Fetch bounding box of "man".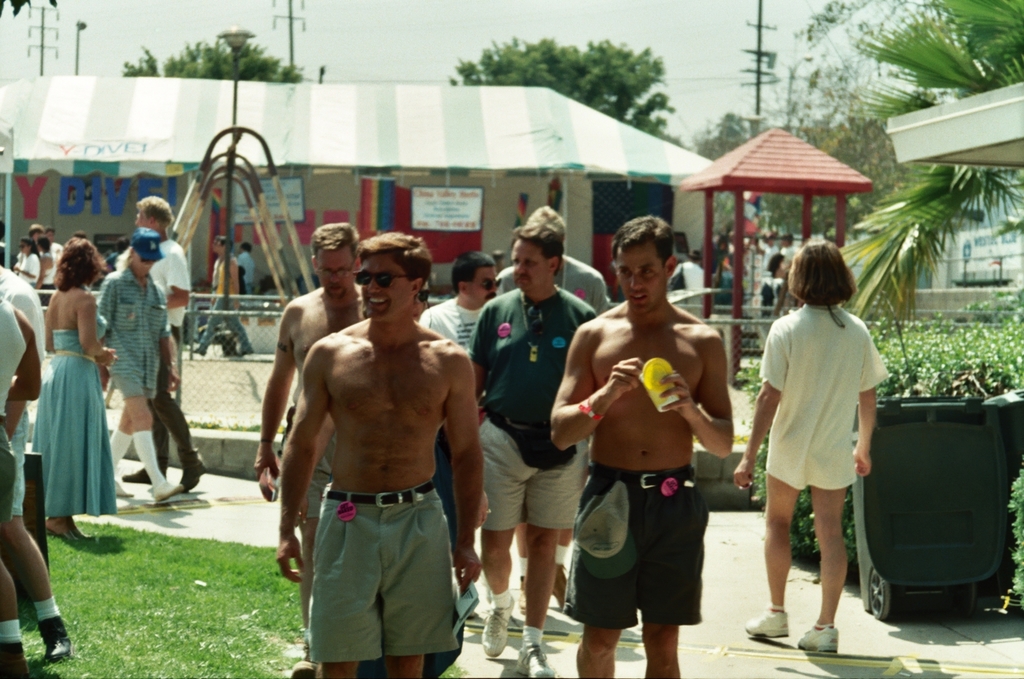
Bbox: [0,236,75,665].
